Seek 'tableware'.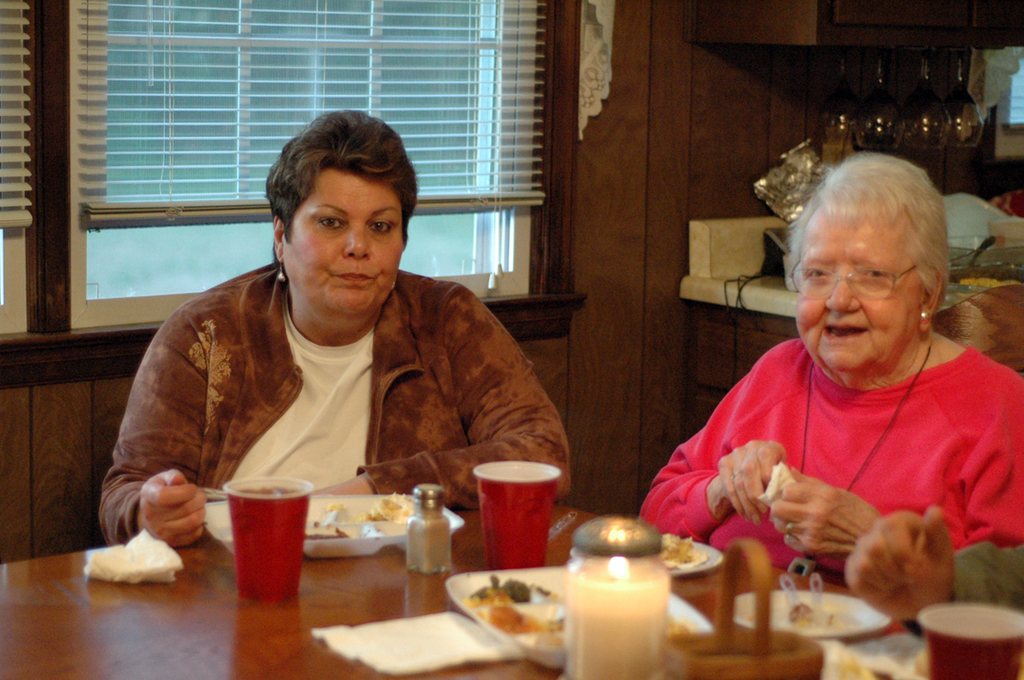
x1=201 y1=494 x2=466 y2=561.
